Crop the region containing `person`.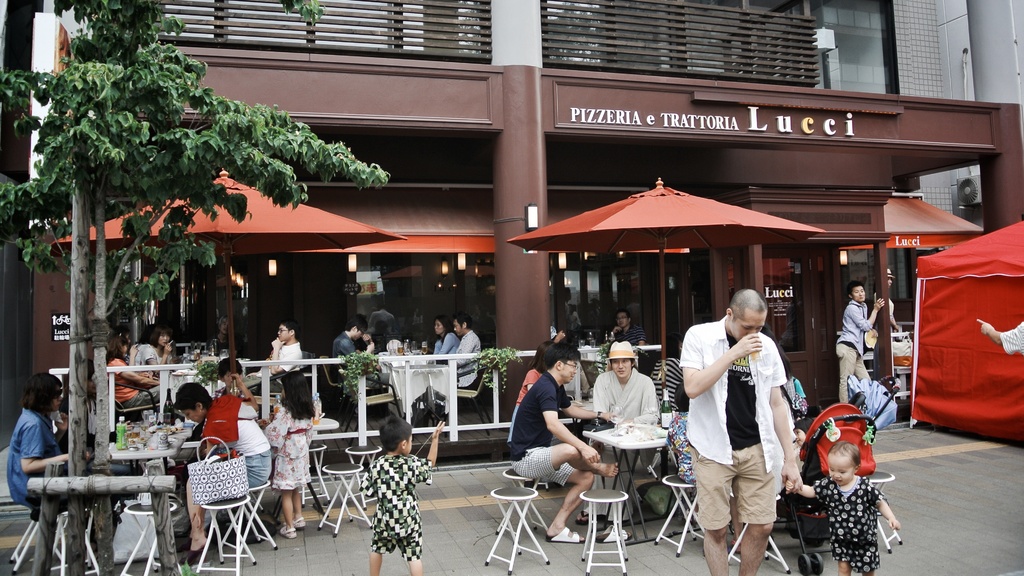
Crop region: [211,315,228,372].
